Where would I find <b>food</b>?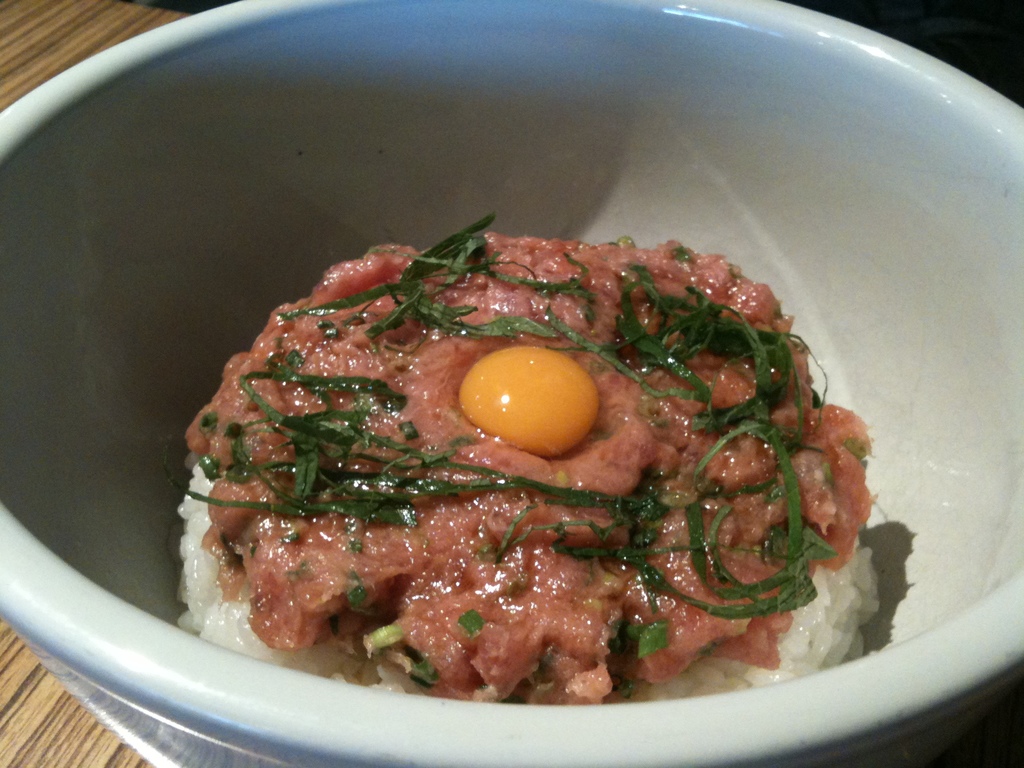
At x1=177, y1=204, x2=855, y2=712.
